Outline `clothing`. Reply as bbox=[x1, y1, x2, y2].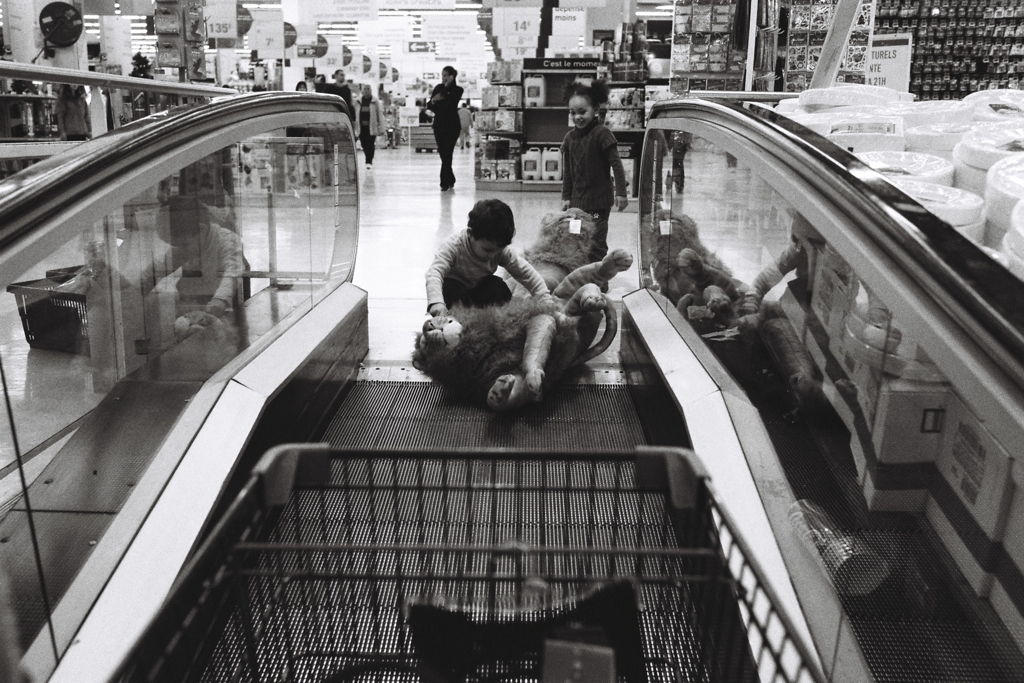
bbox=[354, 94, 382, 161].
